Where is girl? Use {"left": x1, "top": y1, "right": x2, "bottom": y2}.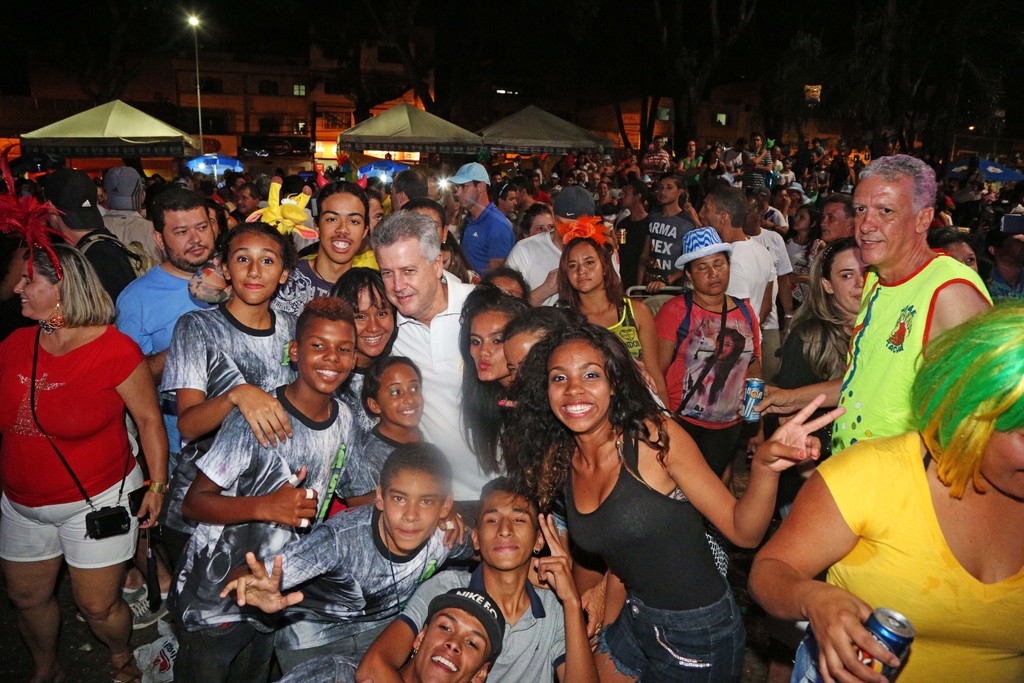
{"left": 164, "top": 224, "right": 307, "bottom": 446}.
